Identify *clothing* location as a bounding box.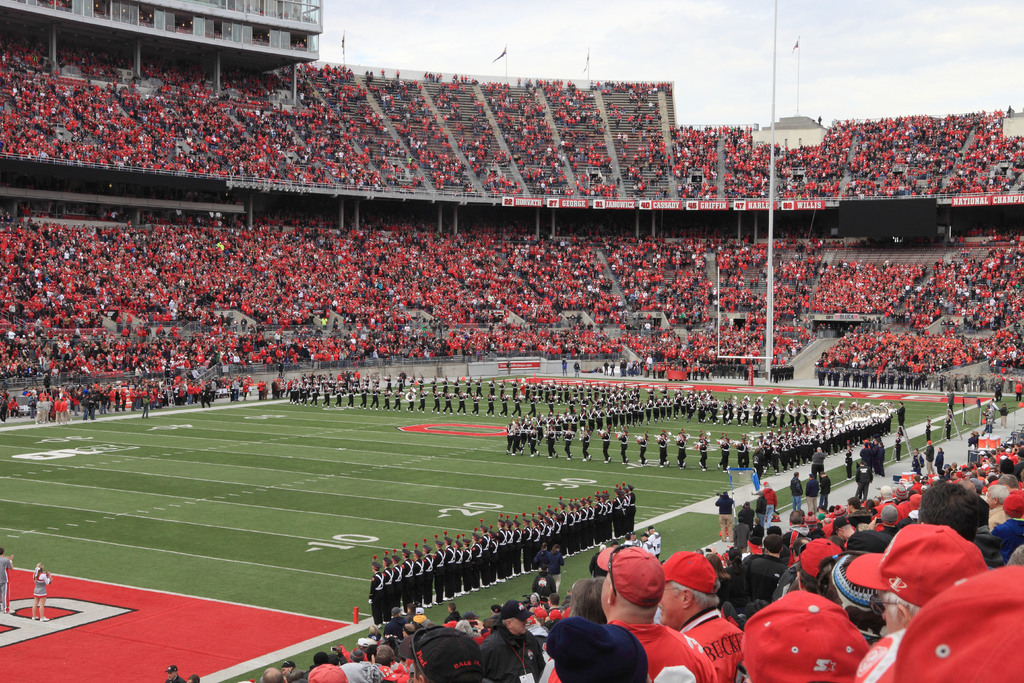
(381,393,388,413).
